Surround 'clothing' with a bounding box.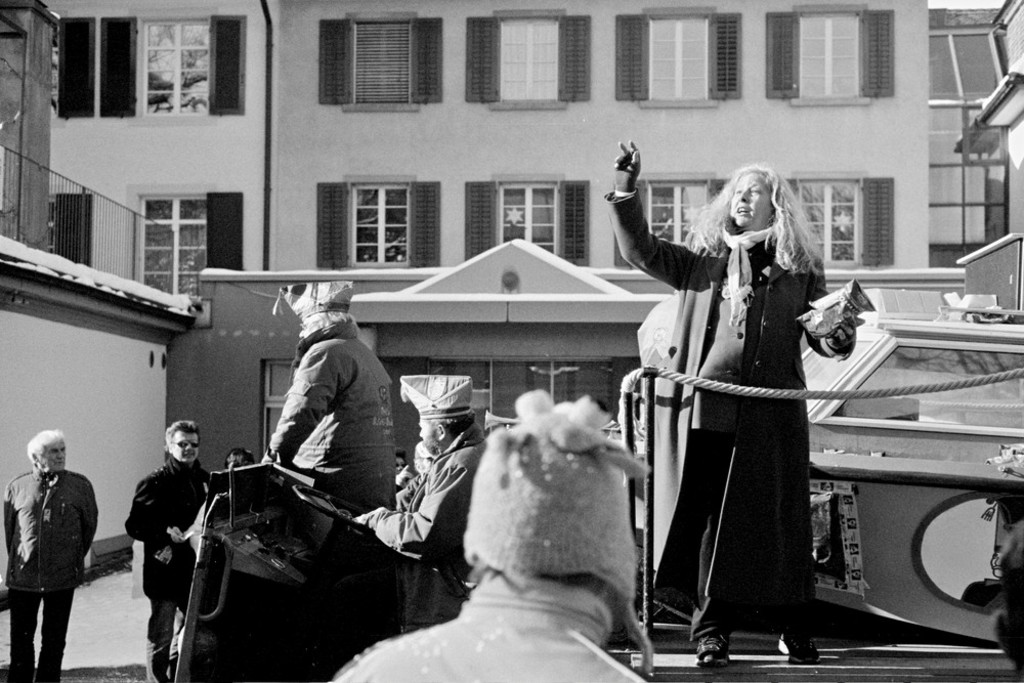
rect(395, 469, 427, 509).
